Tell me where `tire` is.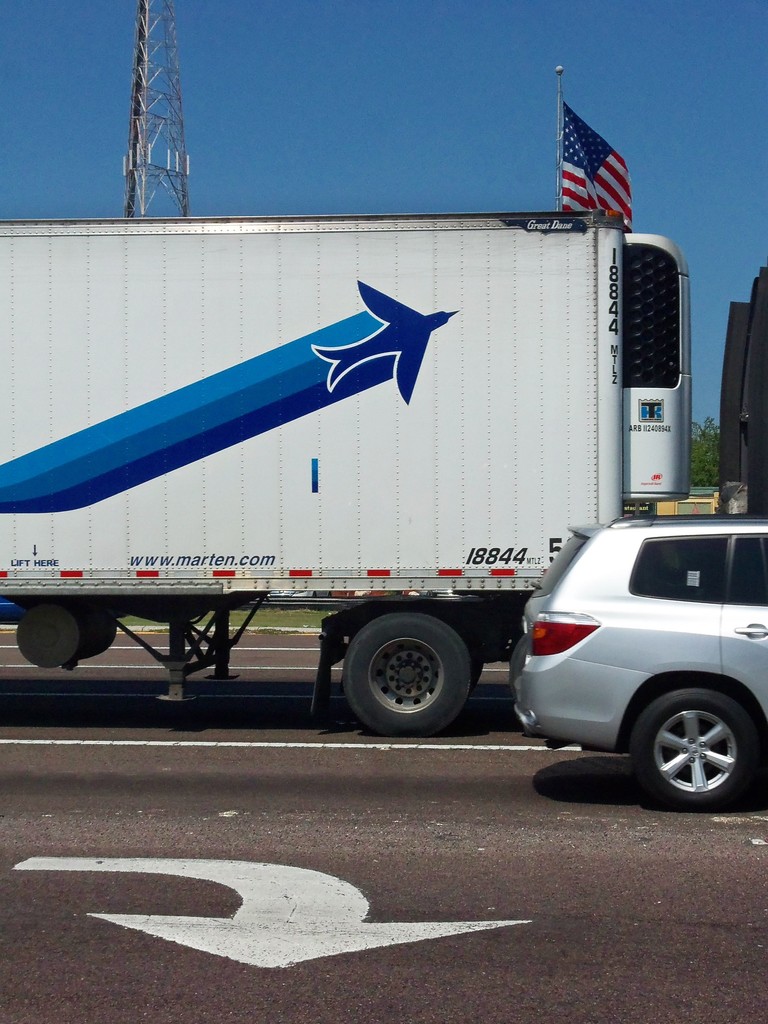
`tire` is at 472,643,483,688.
